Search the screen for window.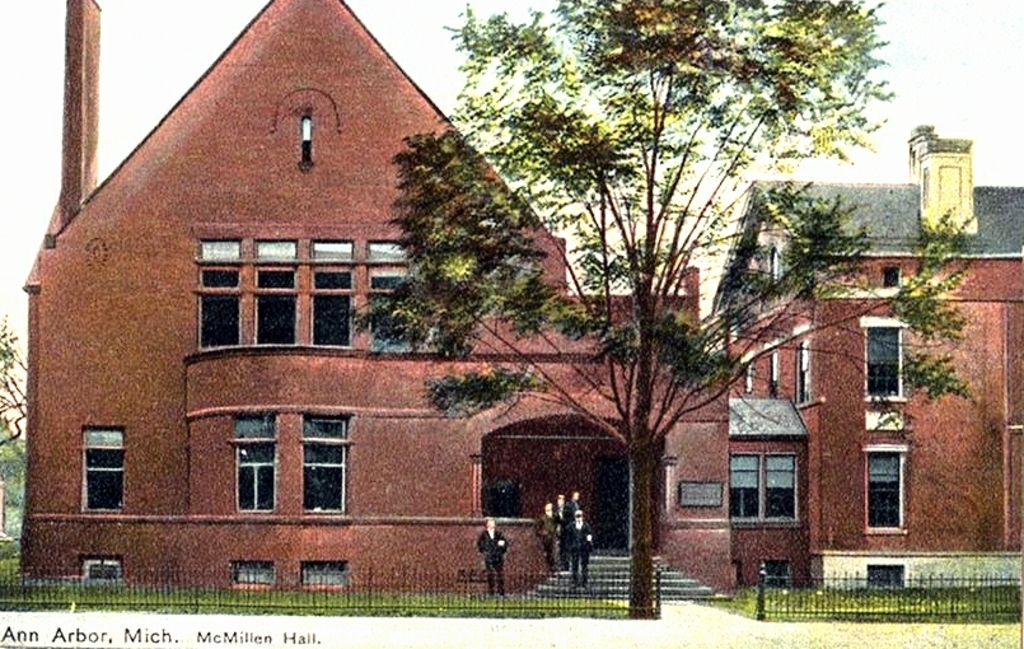
Found at detection(195, 218, 440, 356).
